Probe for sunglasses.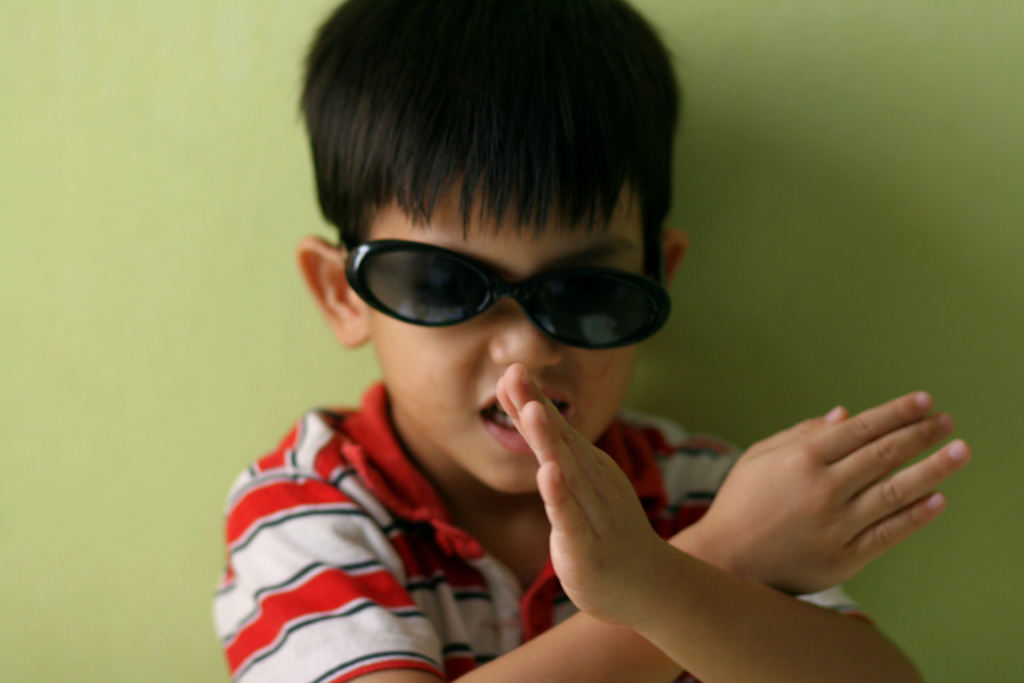
Probe result: 344:235:668:345.
